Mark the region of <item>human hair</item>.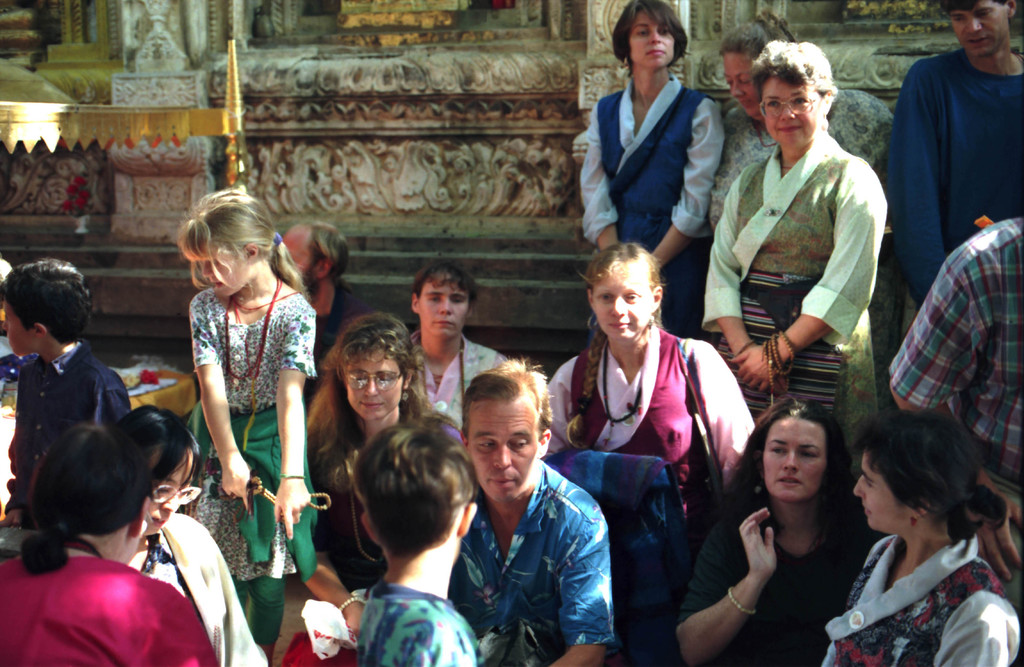
Region: left=110, top=404, right=200, bottom=505.
